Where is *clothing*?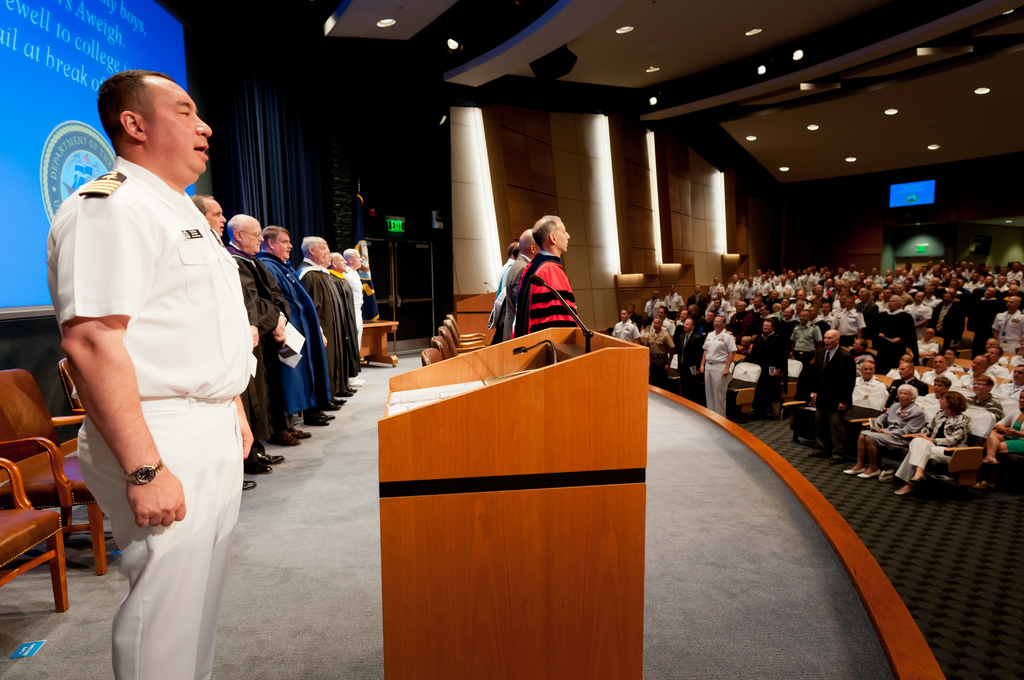
x1=44, y1=155, x2=257, y2=679.
